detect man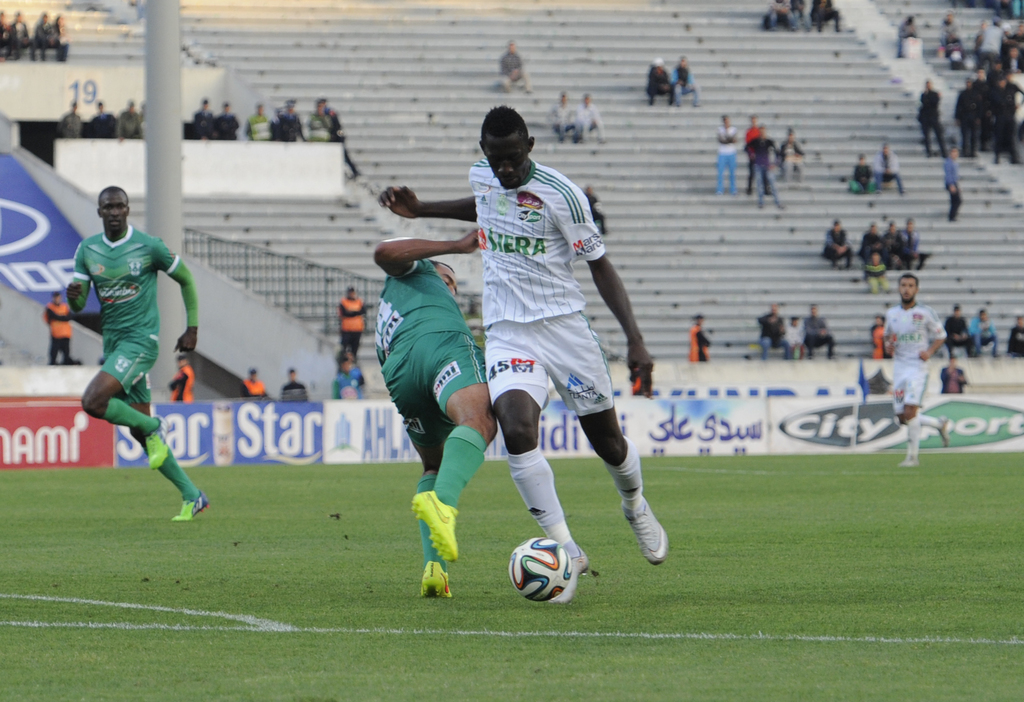
(802, 301, 832, 360)
